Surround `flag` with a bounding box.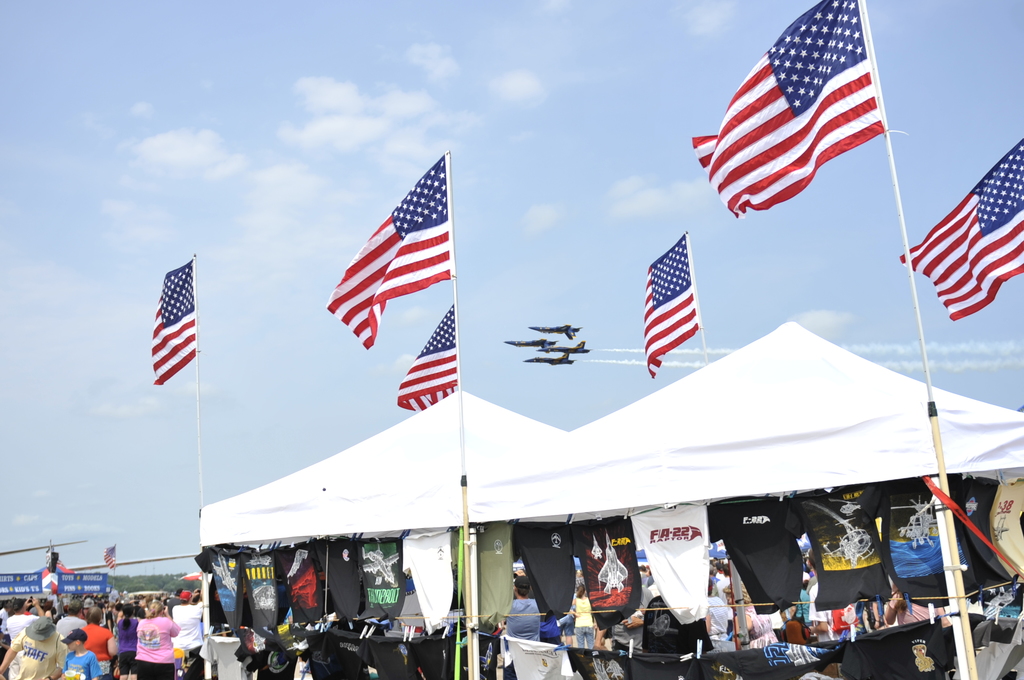
(391,290,453,411).
